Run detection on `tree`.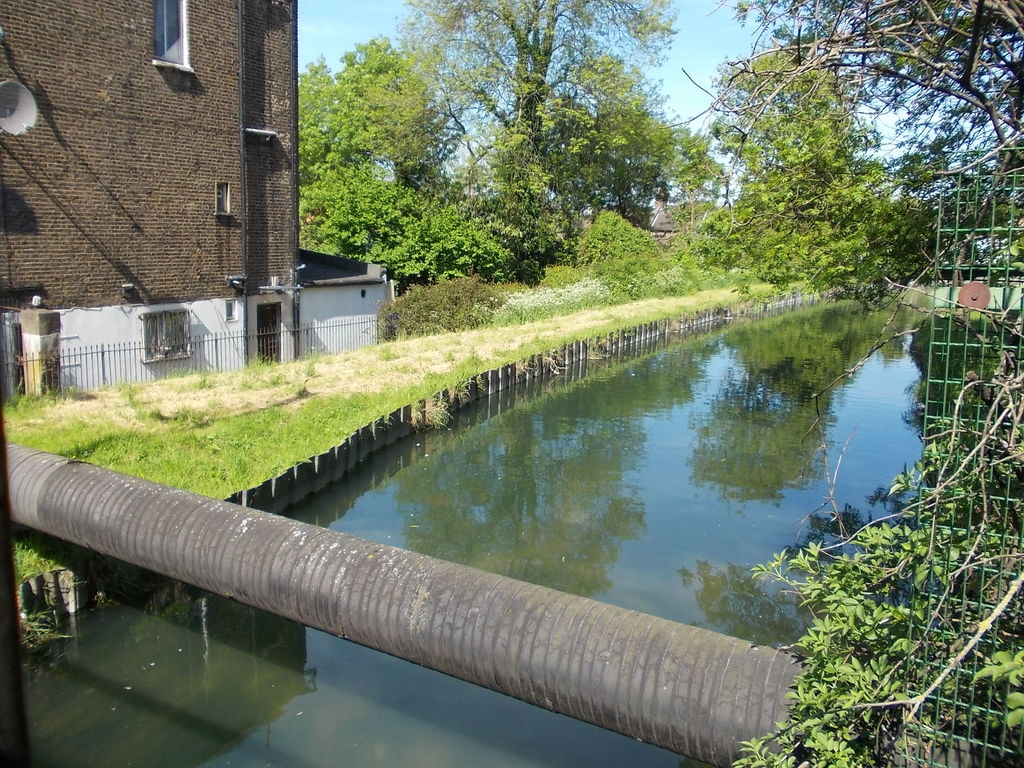
Result: 562:49:726:244.
